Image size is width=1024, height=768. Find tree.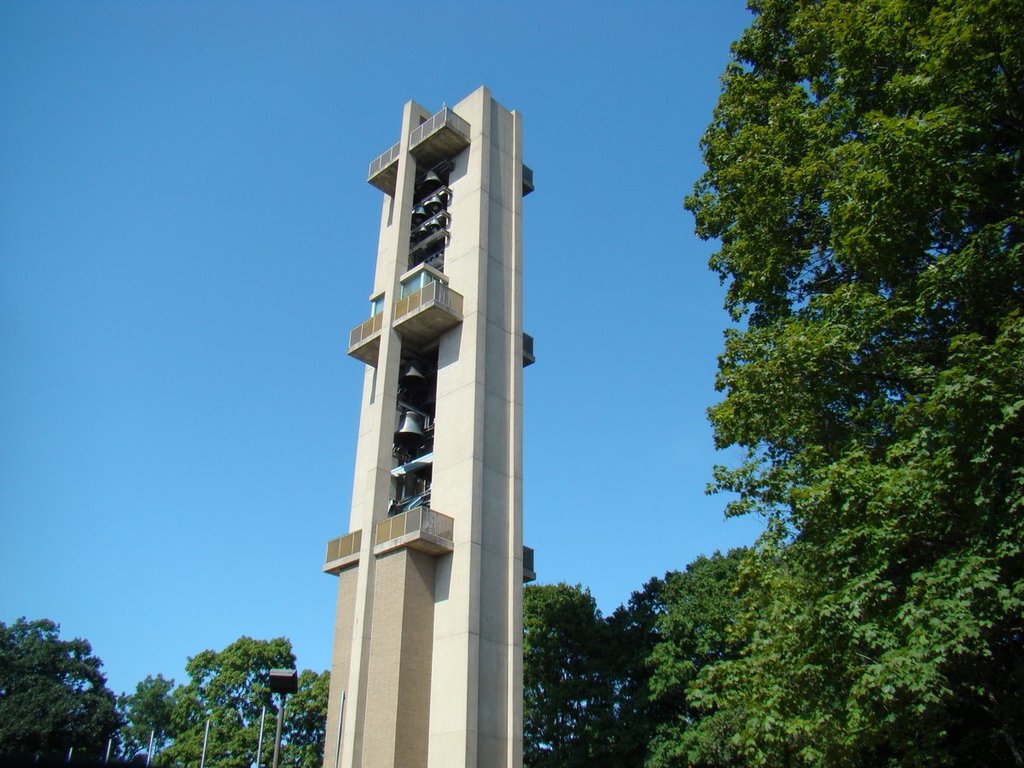
x1=622, y1=544, x2=823, y2=767.
